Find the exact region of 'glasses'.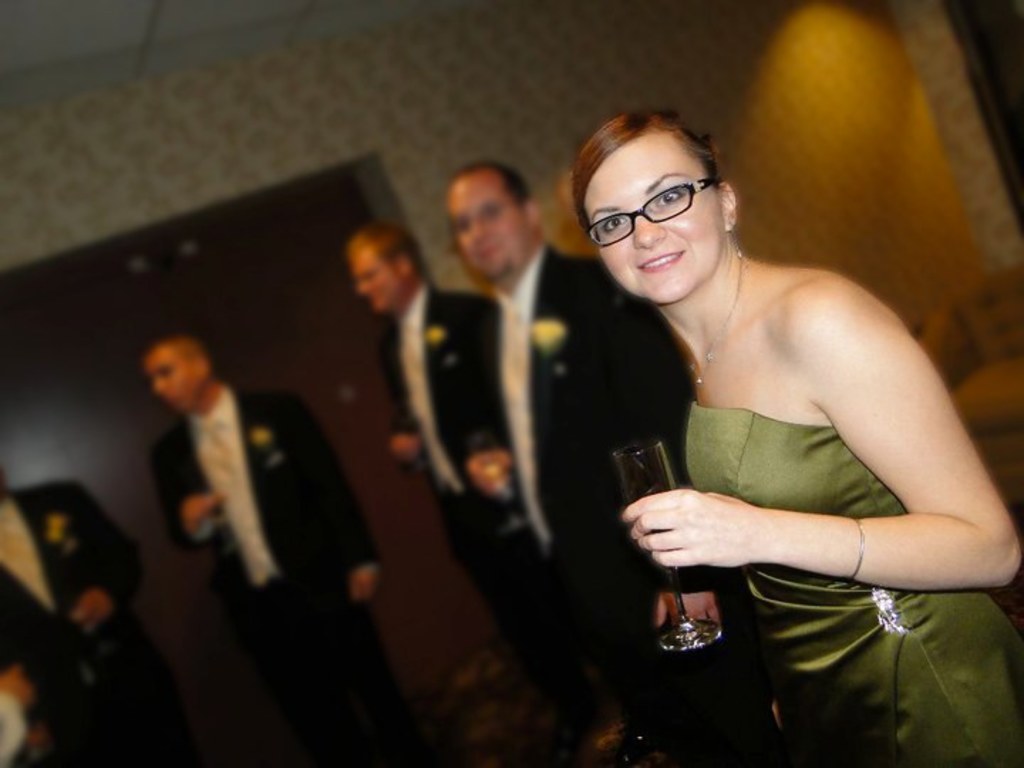
Exact region: (585,176,720,239).
